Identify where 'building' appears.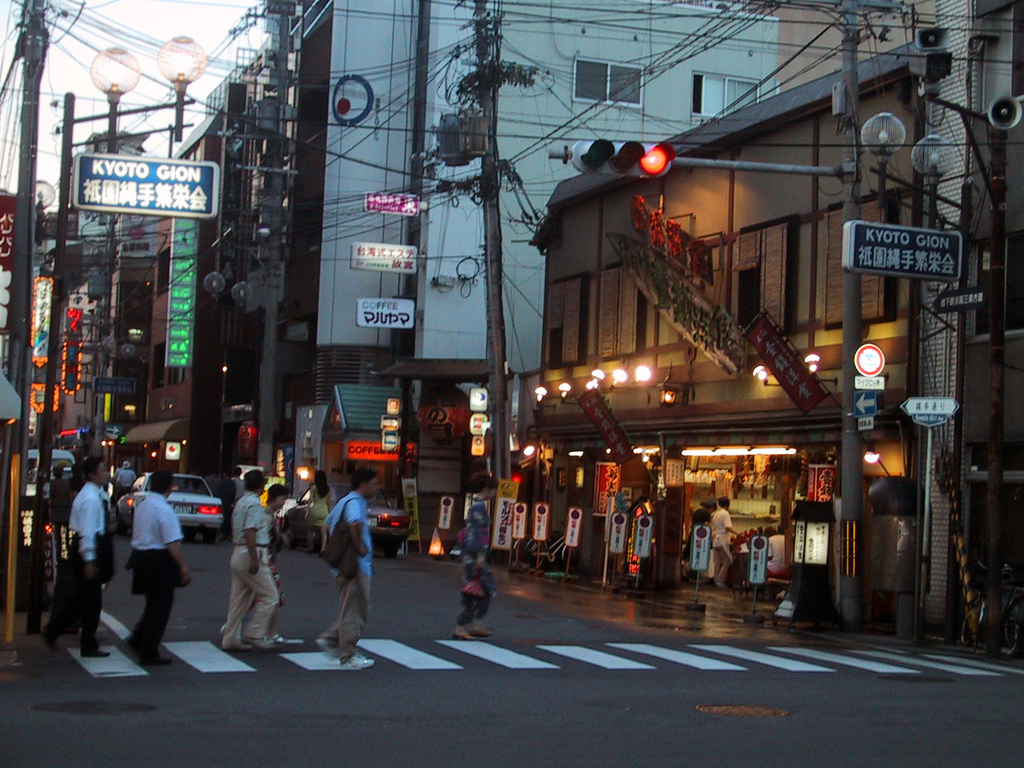
Appears at detection(270, 0, 803, 524).
